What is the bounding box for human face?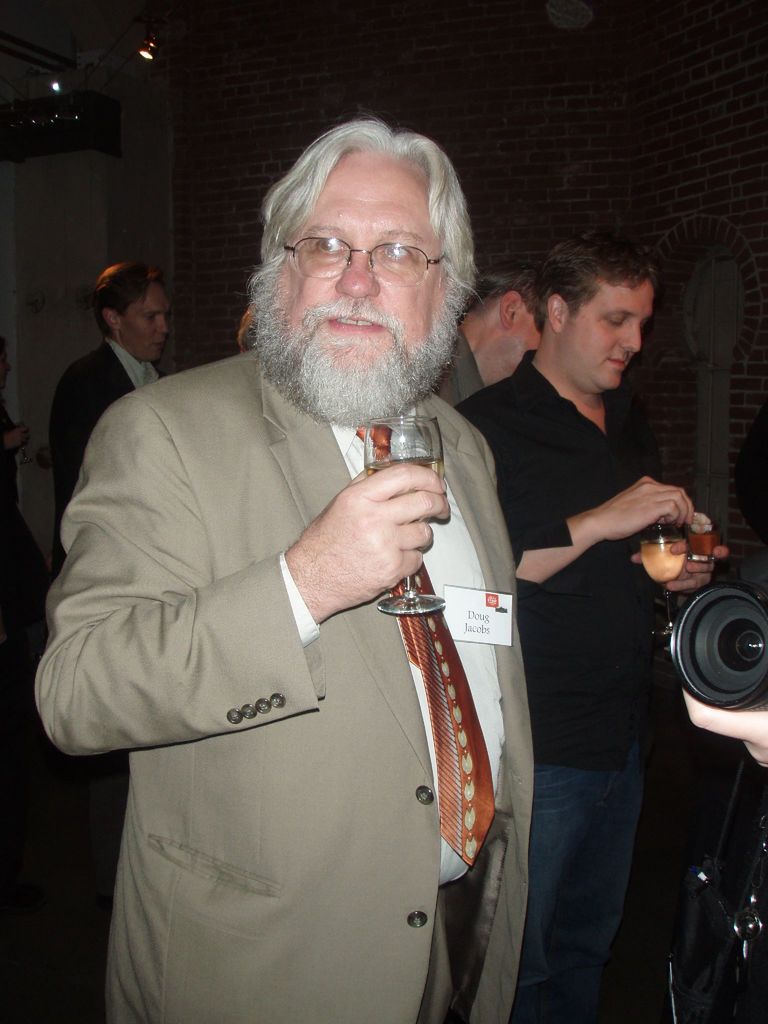
[x1=127, y1=286, x2=169, y2=355].
